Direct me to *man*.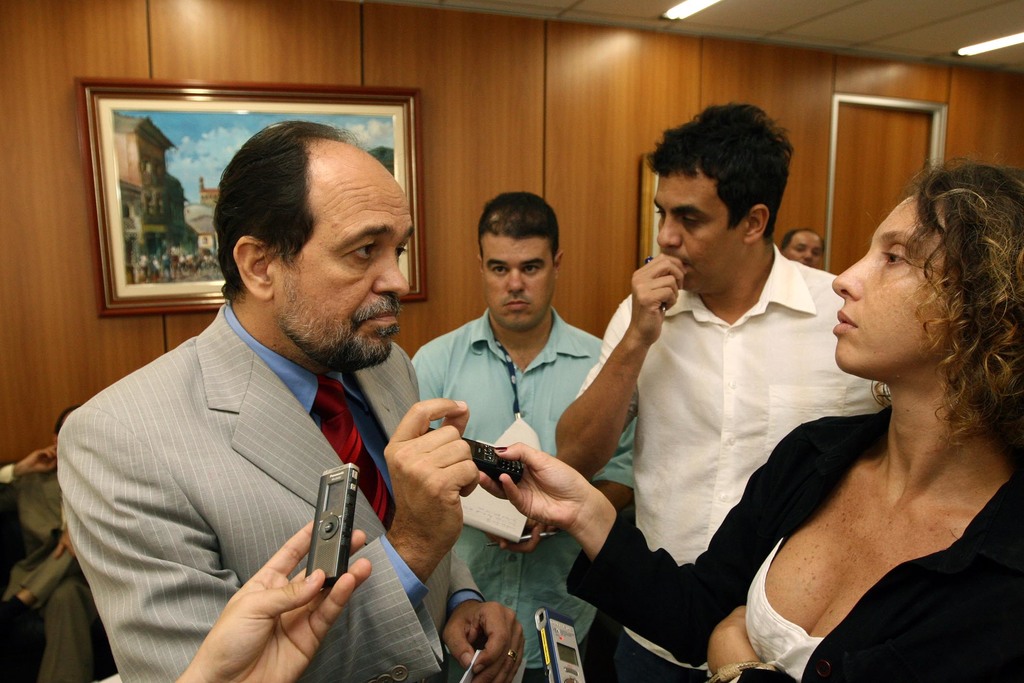
Direction: bbox=(51, 109, 476, 654).
